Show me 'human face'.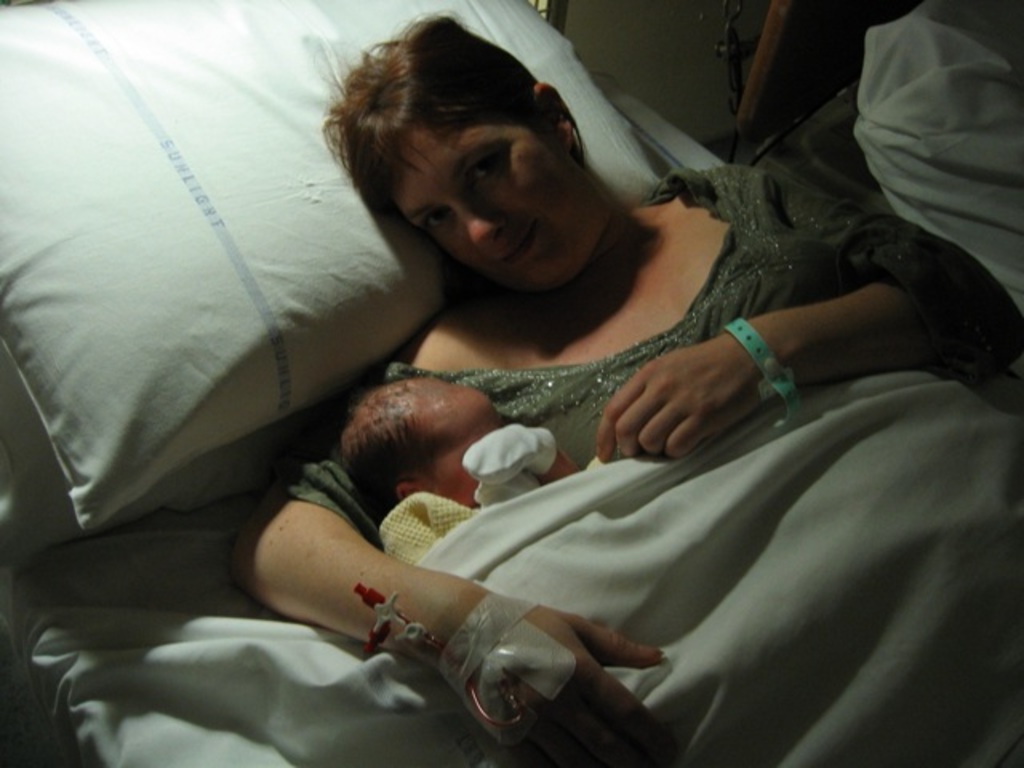
'human face' is here: bbox=(394, 123, 597, 282).
